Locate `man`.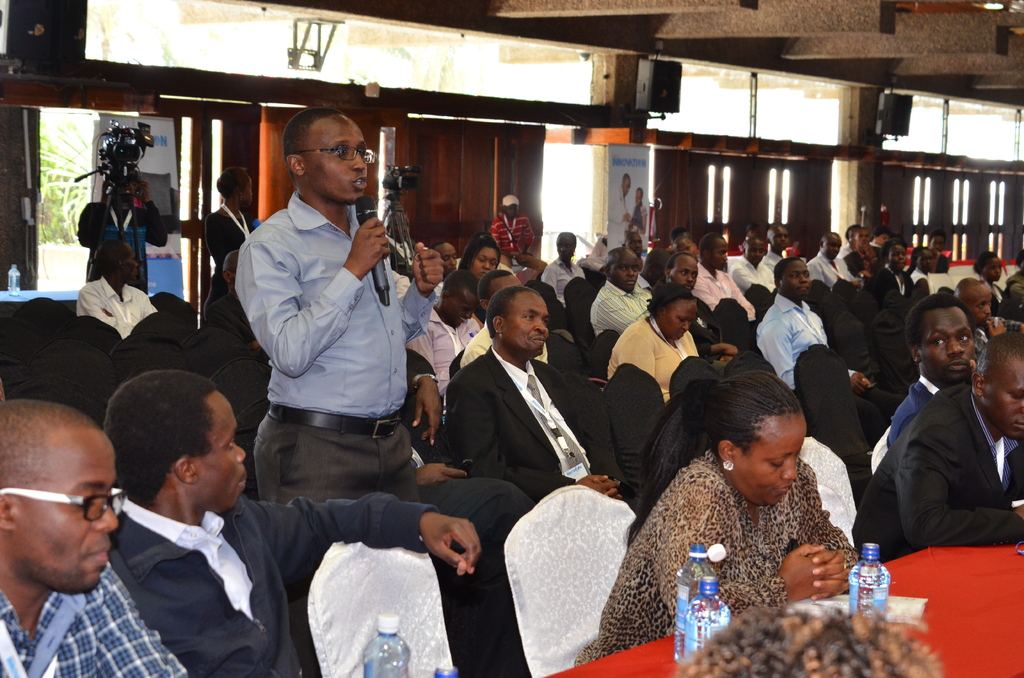
Bounding box: (left=755, top=254, right=905, bottom=458).
